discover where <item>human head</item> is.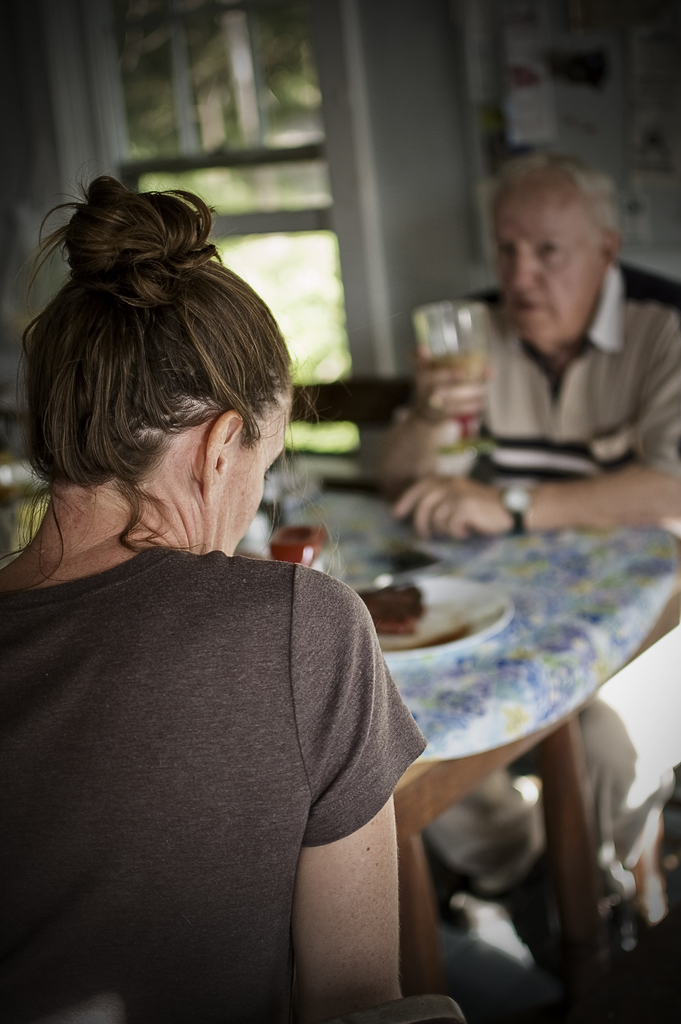
Discovered at [x1=489, y1=144, x2=625, y2=352].
